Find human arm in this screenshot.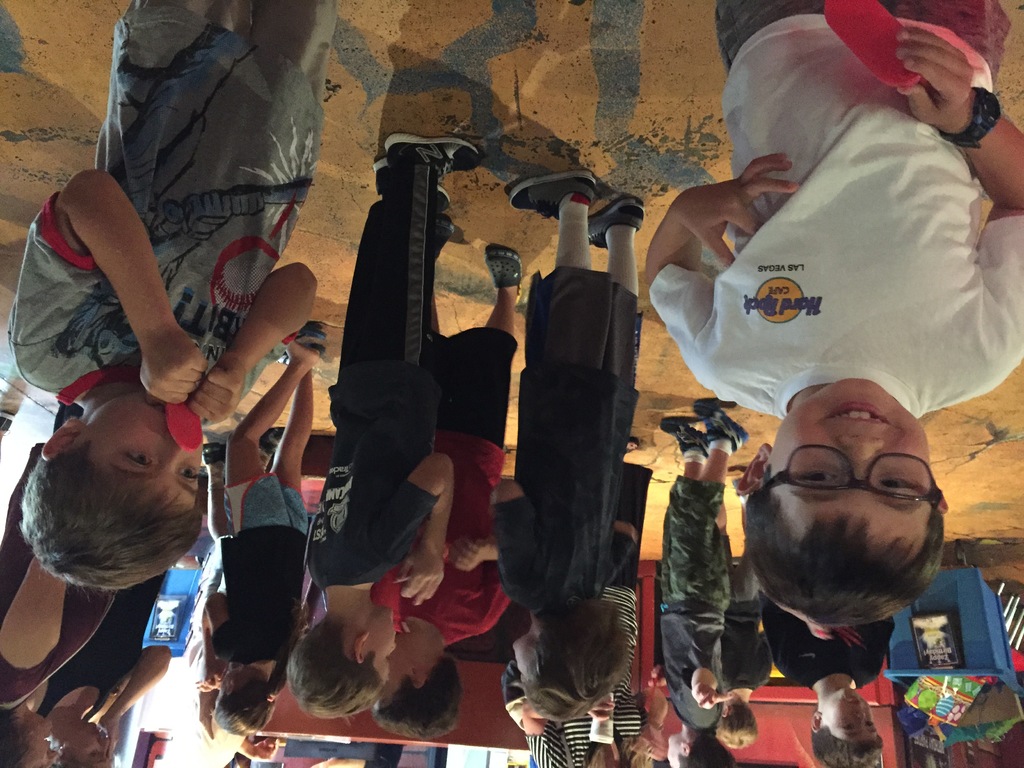
The bounding box for human arm is <bbox>890, 16, 1023, 385</bbox>.
